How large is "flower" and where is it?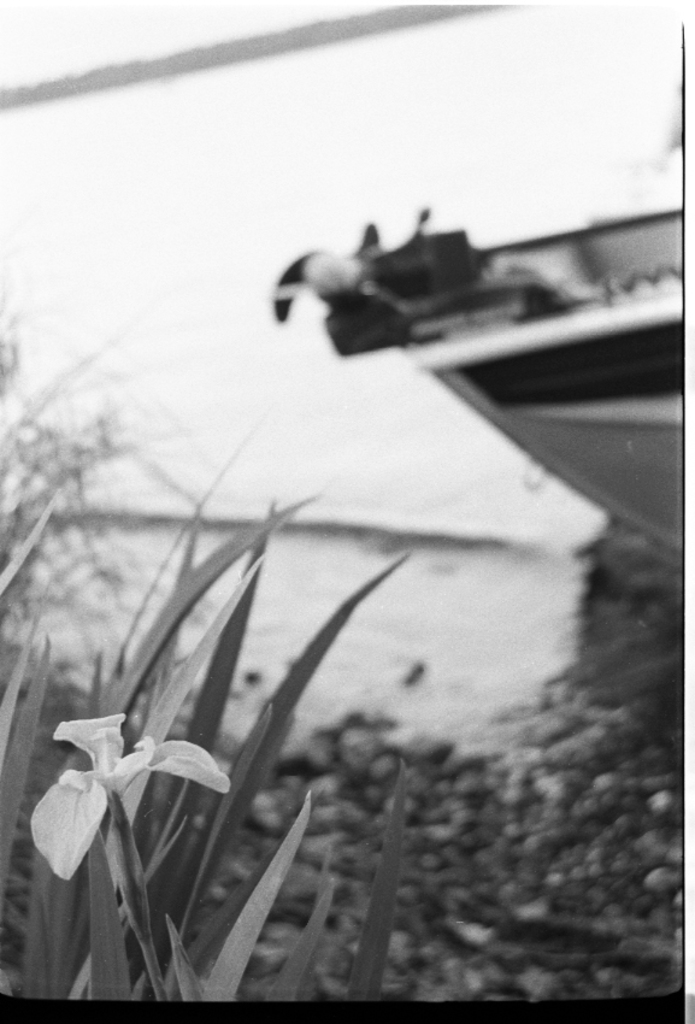
Bounding box: BBox(30, 708, 210, 860).
